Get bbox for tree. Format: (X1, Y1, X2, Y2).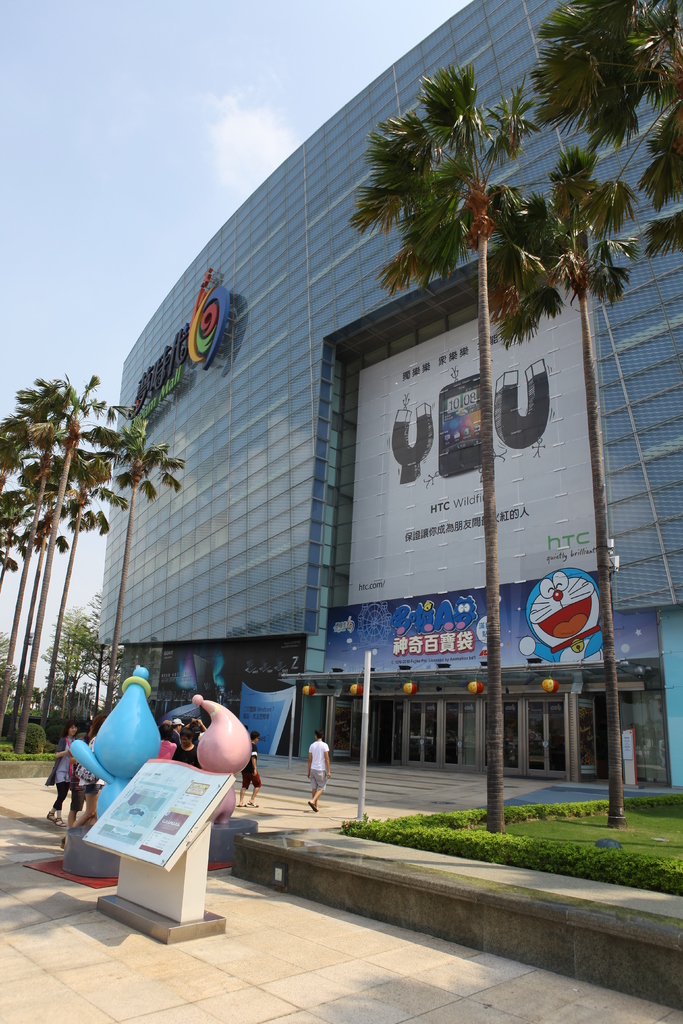
(19, 373, 115, 755).
